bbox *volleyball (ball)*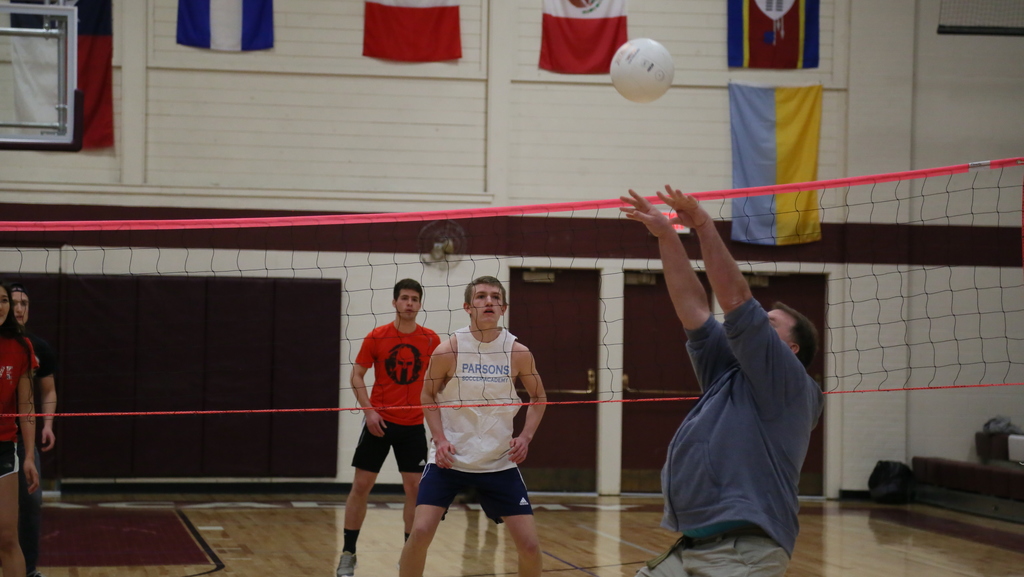
<box>608,36,677,106</box>
